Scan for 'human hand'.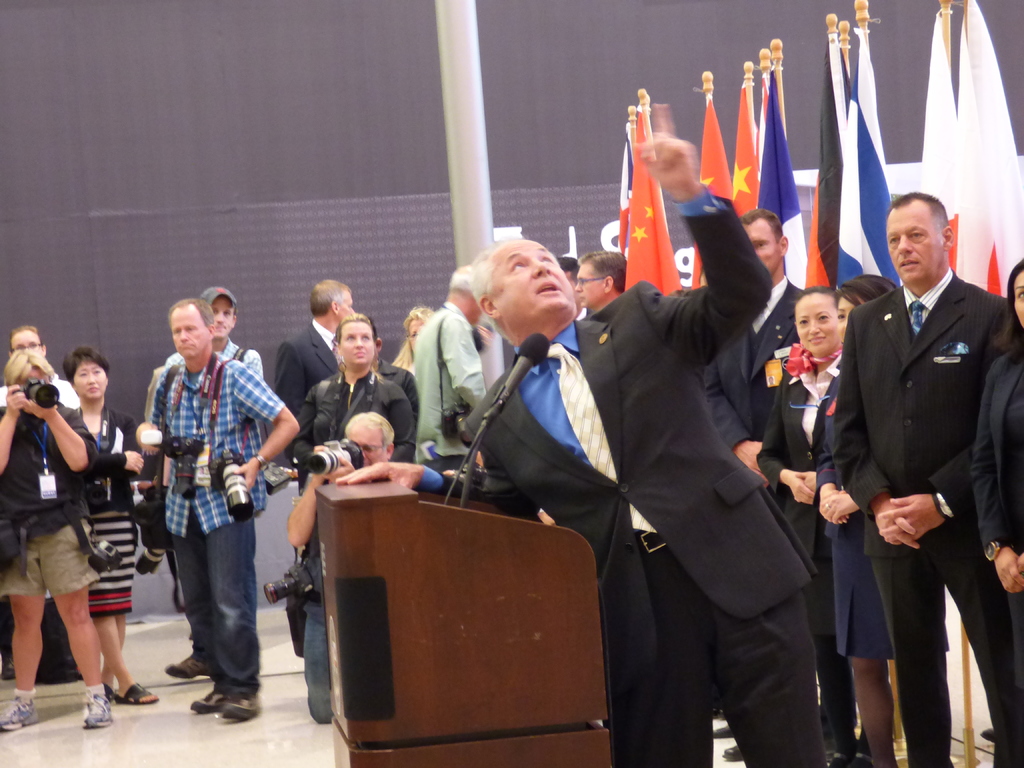
Scan result: BBox(817, 487, 850, 525).
